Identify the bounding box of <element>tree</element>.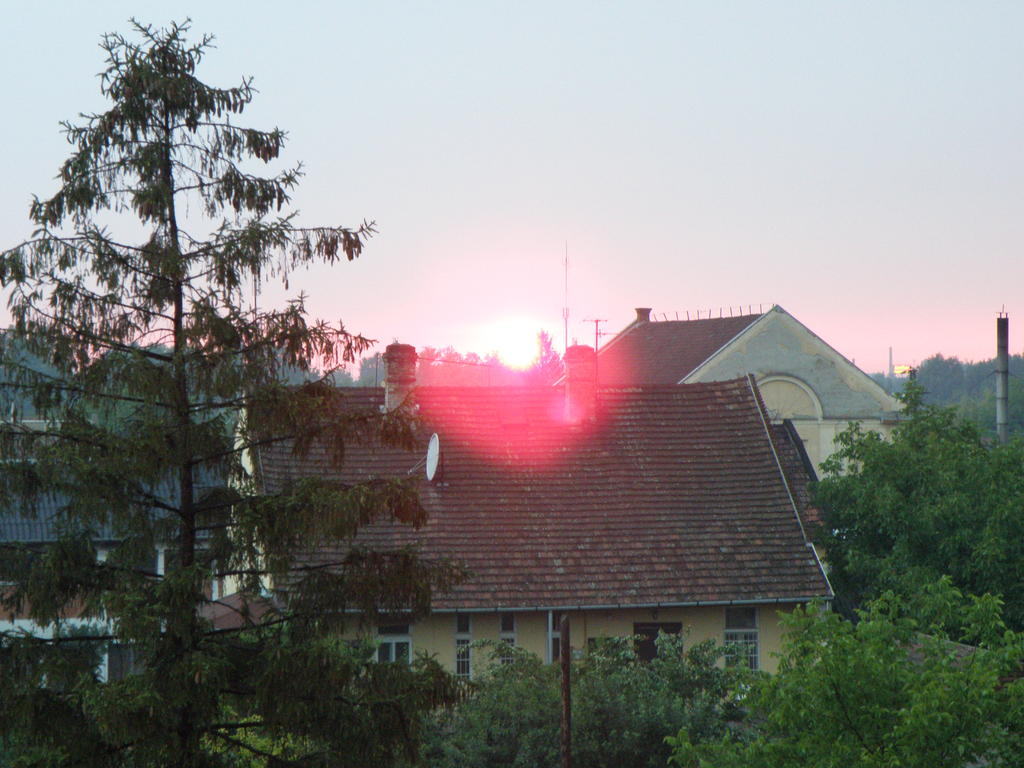
<region>809, 378, 1023, 641</region>.
